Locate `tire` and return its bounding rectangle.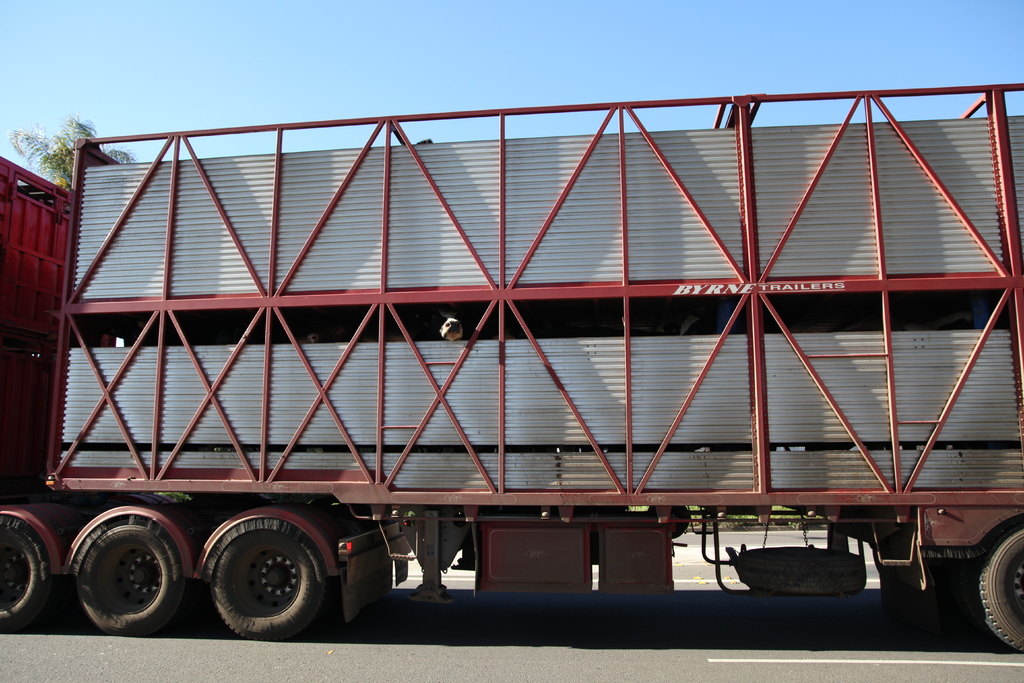
BBox(974, 531, 1023, 654).
